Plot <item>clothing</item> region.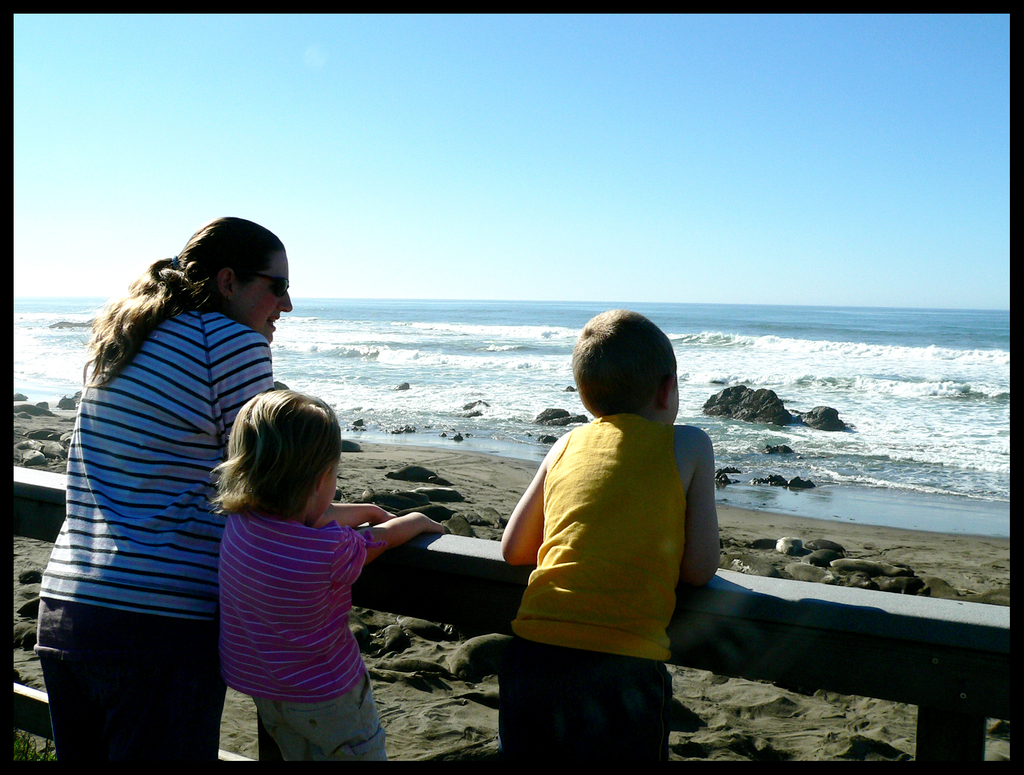
Plotted at <box>33,208,287,756</box>.
